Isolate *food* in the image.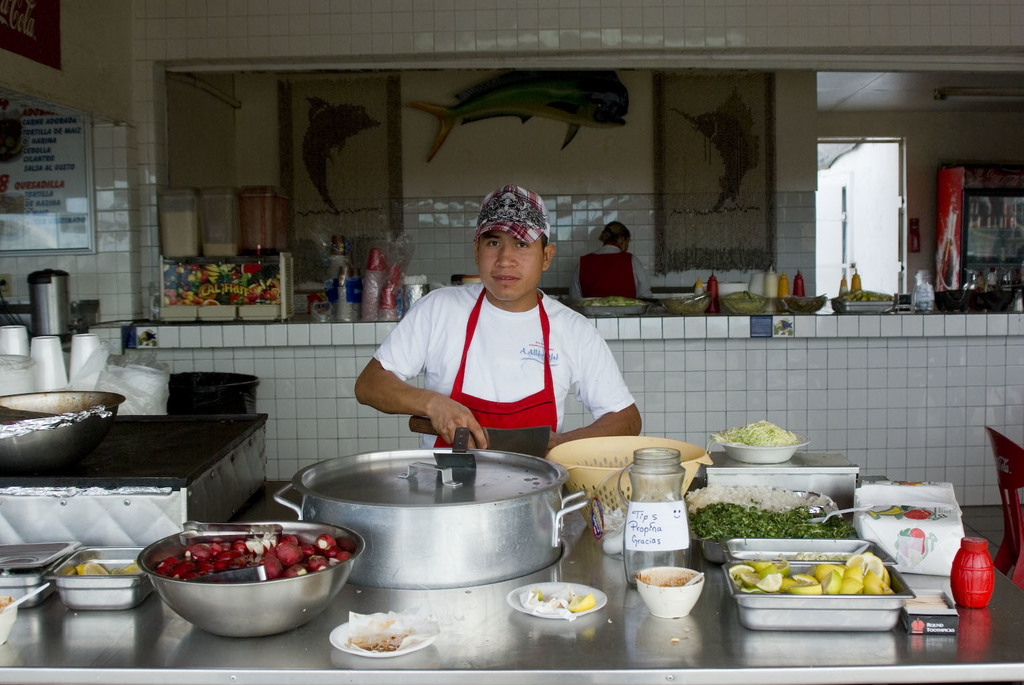
Isolated region: 154/526/342/635.
